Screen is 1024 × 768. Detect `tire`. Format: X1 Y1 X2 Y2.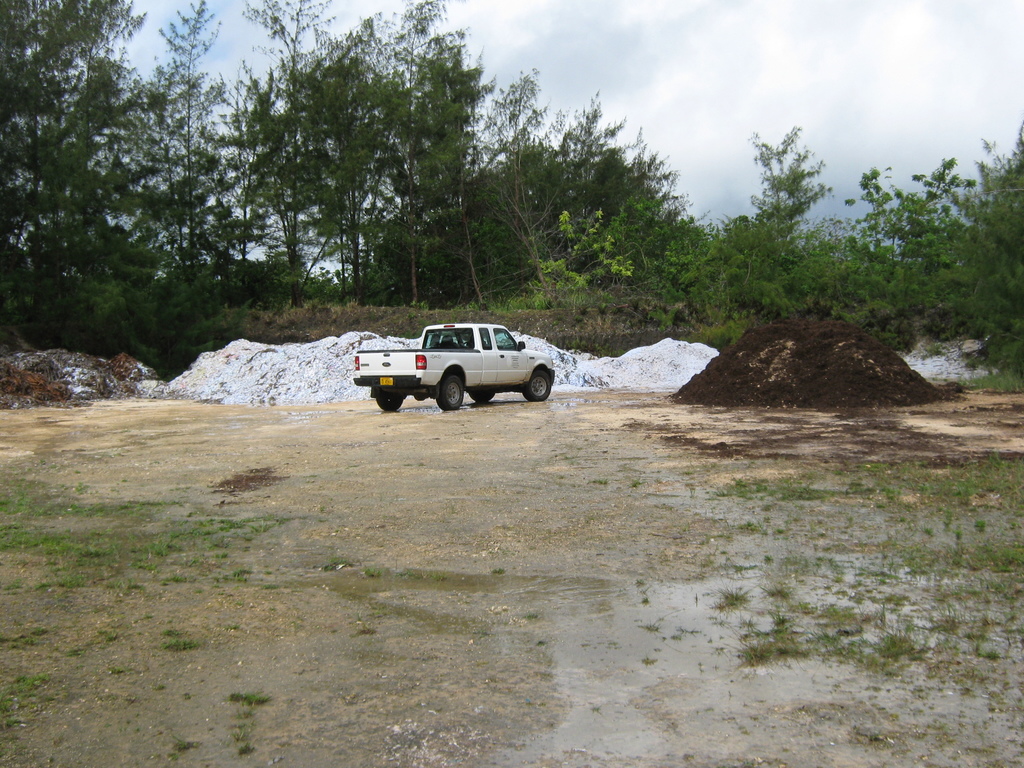
472 389 496 405.
